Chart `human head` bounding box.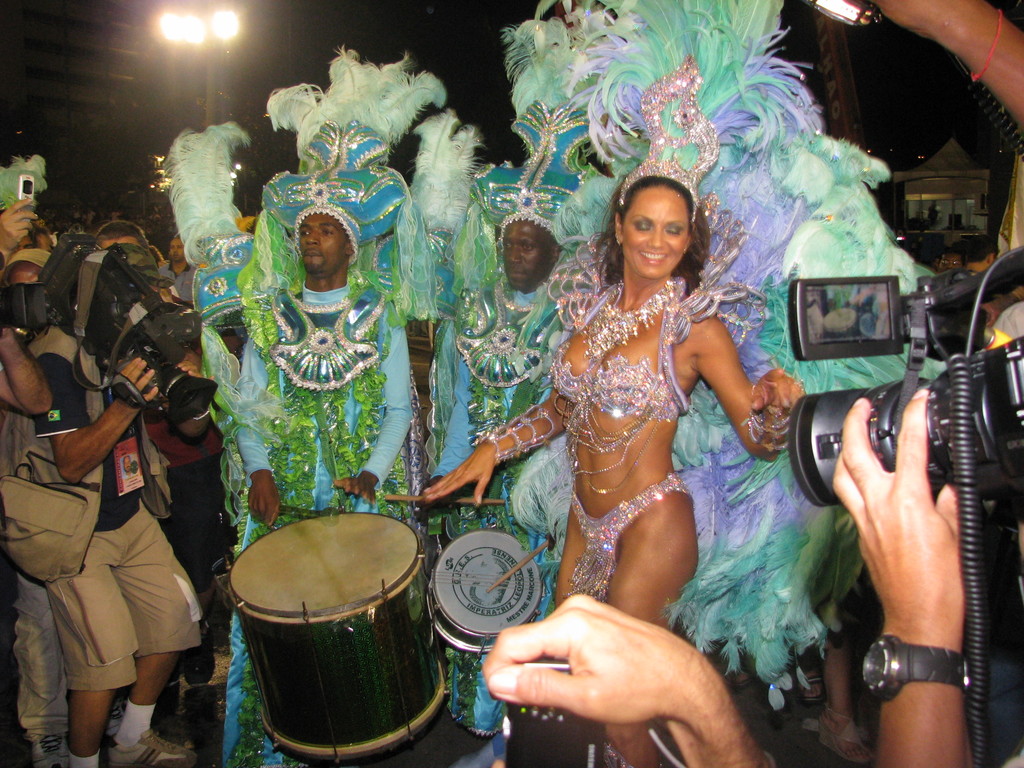
Charted: select_region(259, 41, 445, 274).
